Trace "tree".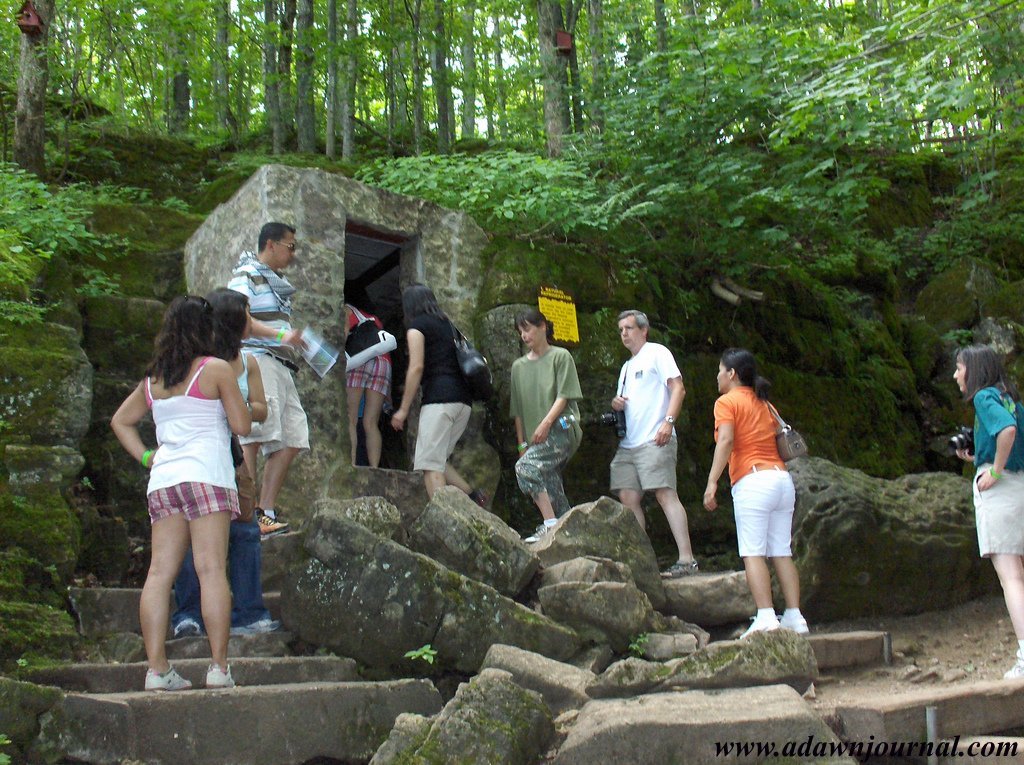
Traced to 16, 0, 60, 182.
